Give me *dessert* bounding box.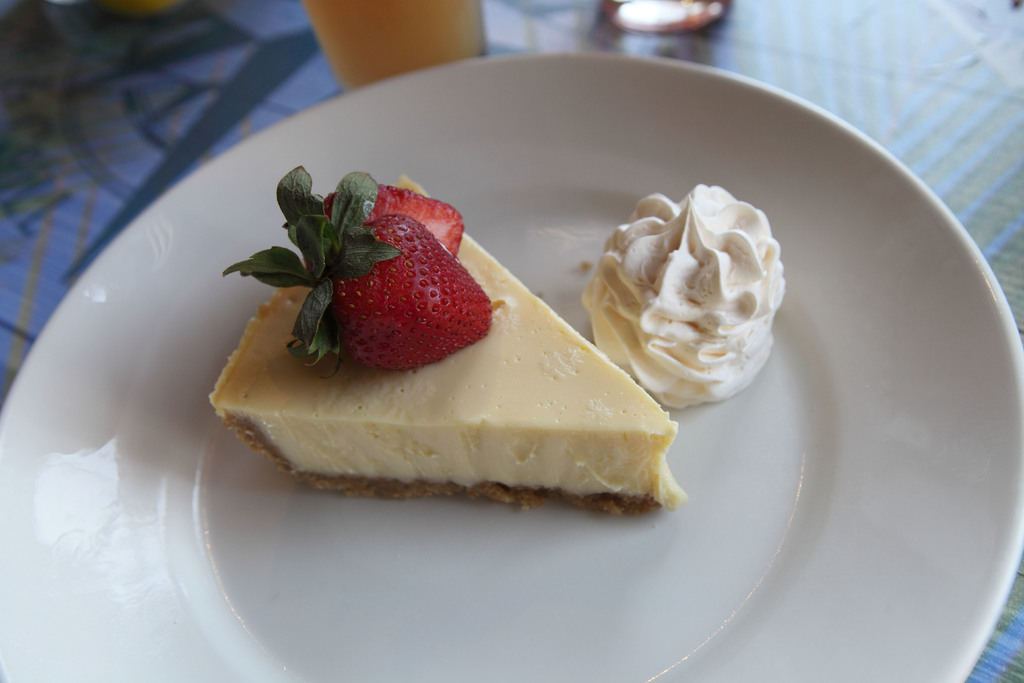
Rect(588, 182, 789, 407).
